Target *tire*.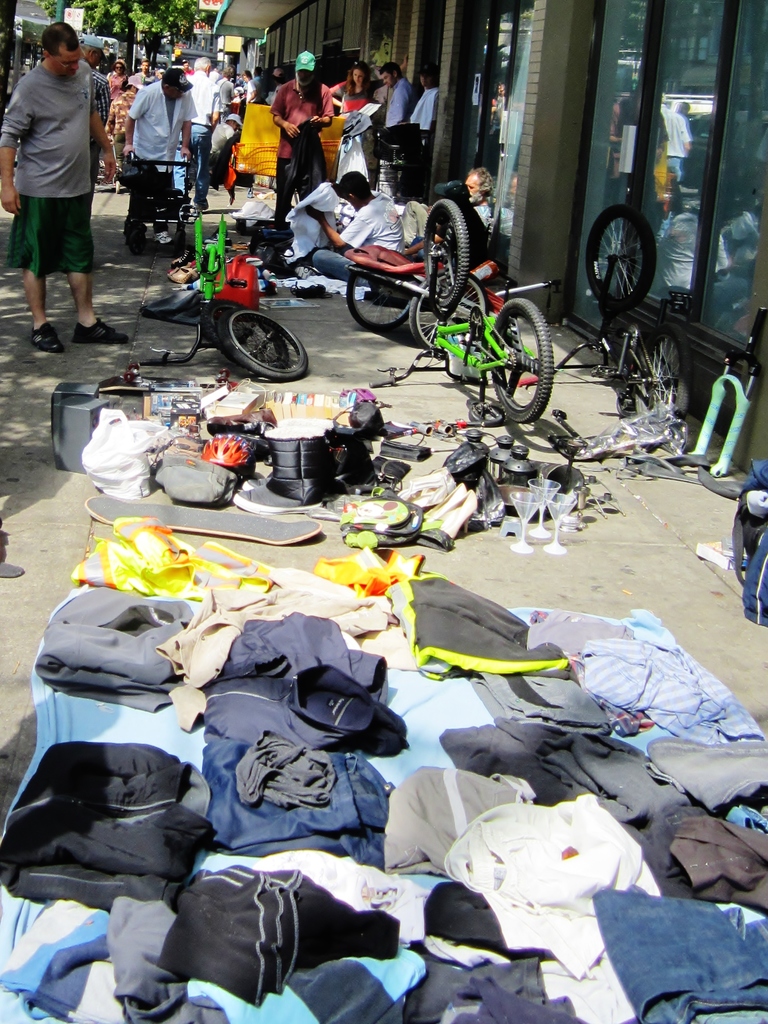
Target region: 219 307 312 380.
